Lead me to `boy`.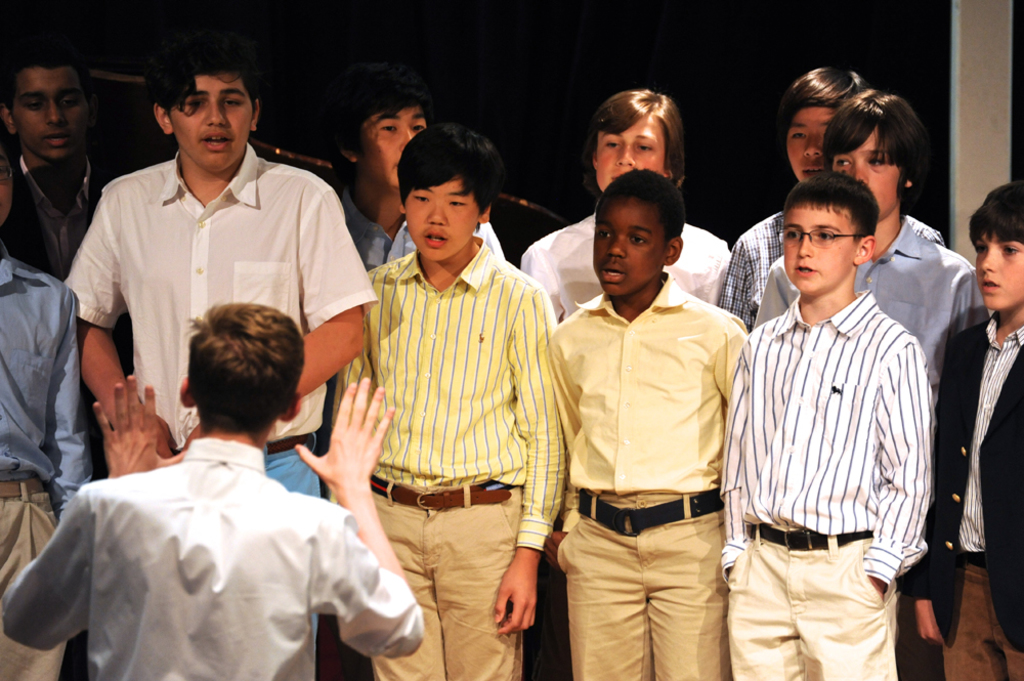
Lead to (727, 50, 949, 328).
